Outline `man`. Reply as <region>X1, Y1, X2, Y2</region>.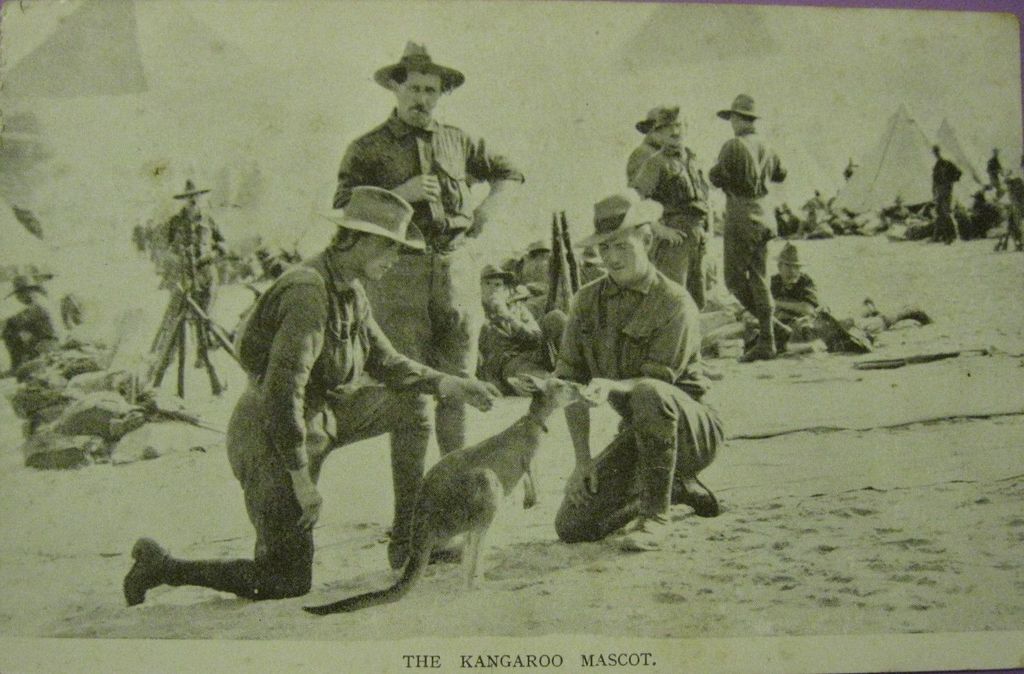
<region>710, 100, 800, 343</region>.
